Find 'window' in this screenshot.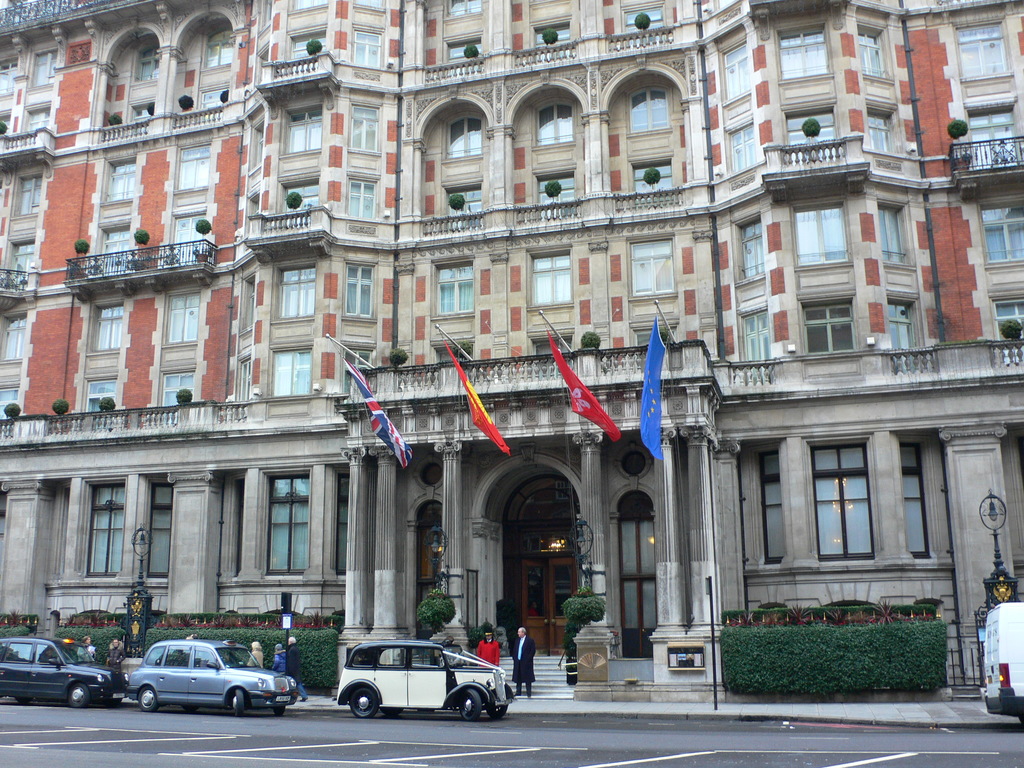
The bounding box for 'window' is BBox(93, 303, 128, 351).
